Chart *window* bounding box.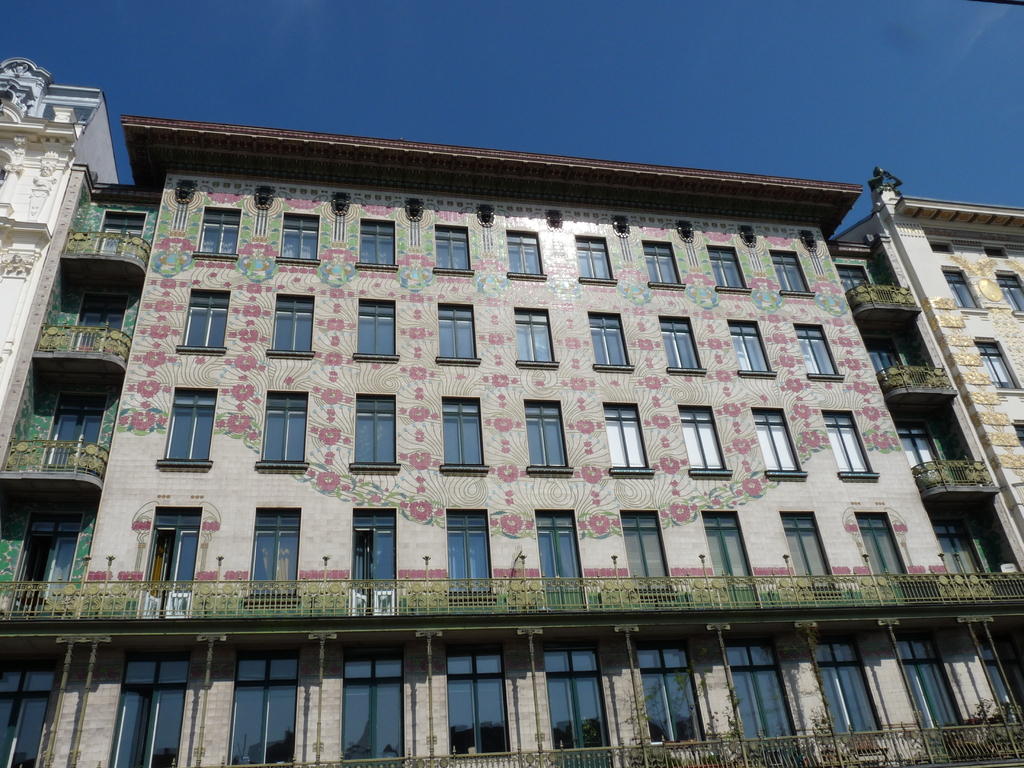
Charted: [255, 389, 307, 468].
